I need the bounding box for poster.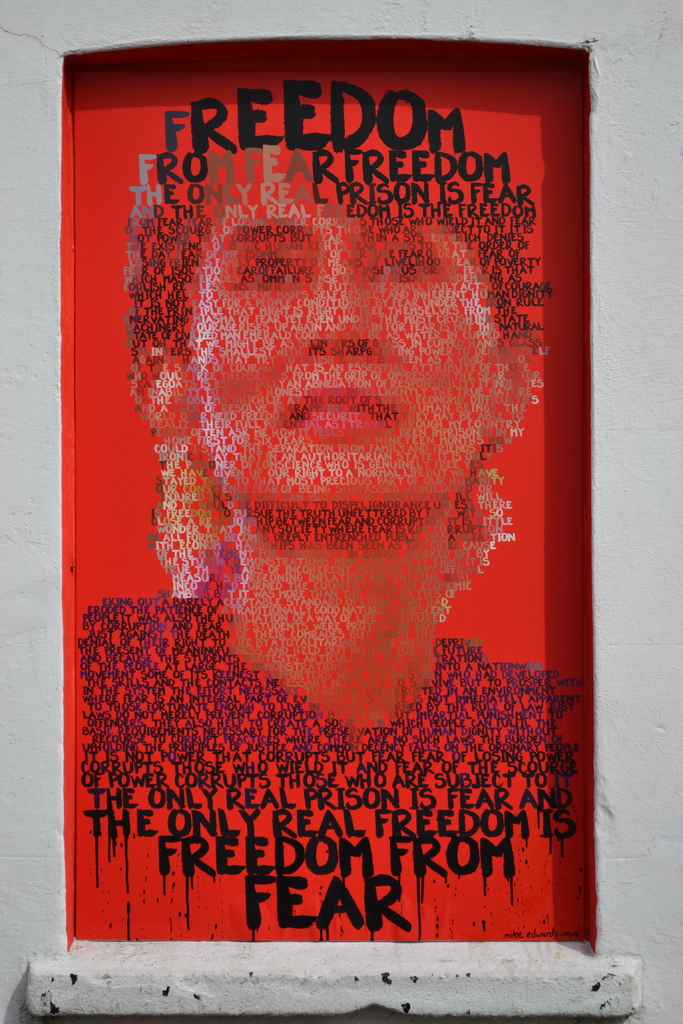
Here it is: {"left": 58, "top": 40, "right": 589, "bottom": 937}.
